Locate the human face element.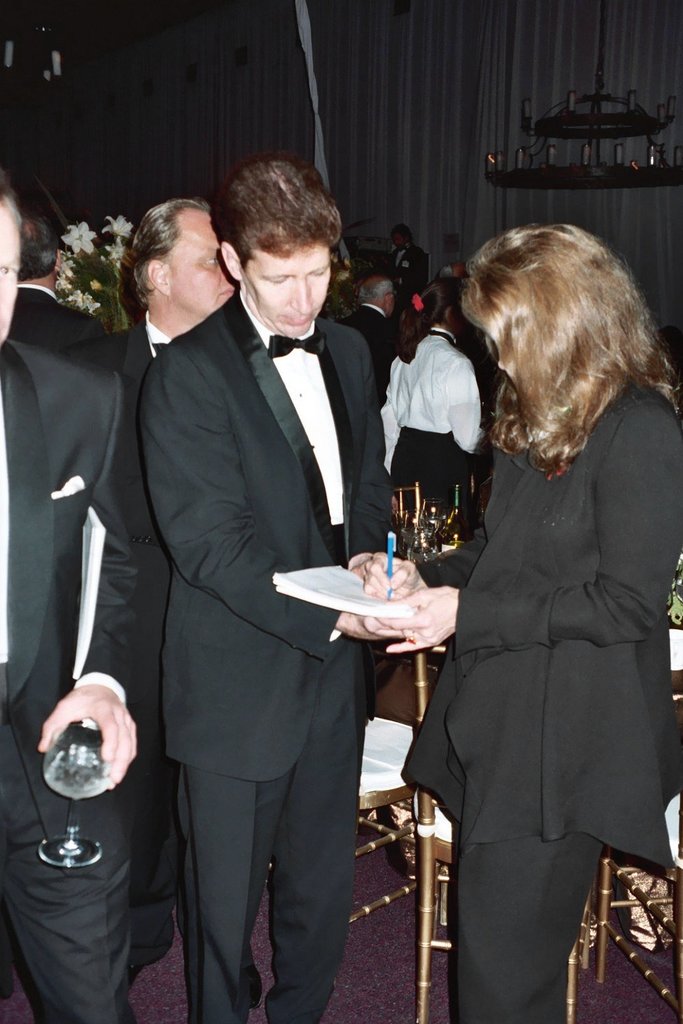
Element bbox: [left=0, top=209, right=21, bottom=339].
